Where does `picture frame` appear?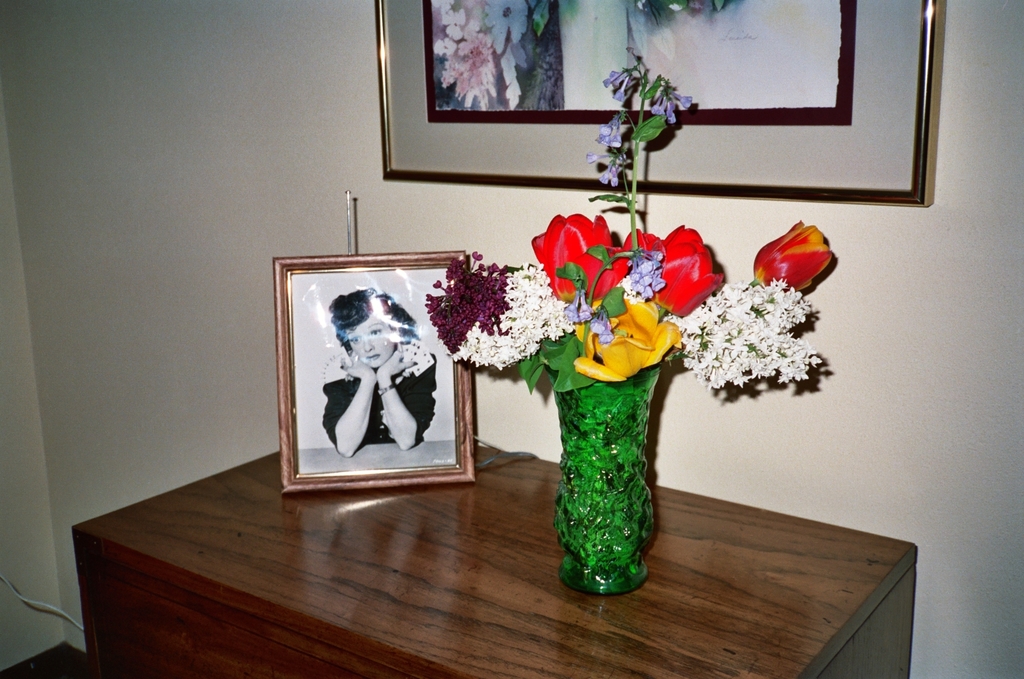
Appears at pyautogui.locateOnScreen(270, 242, 502, 511).
